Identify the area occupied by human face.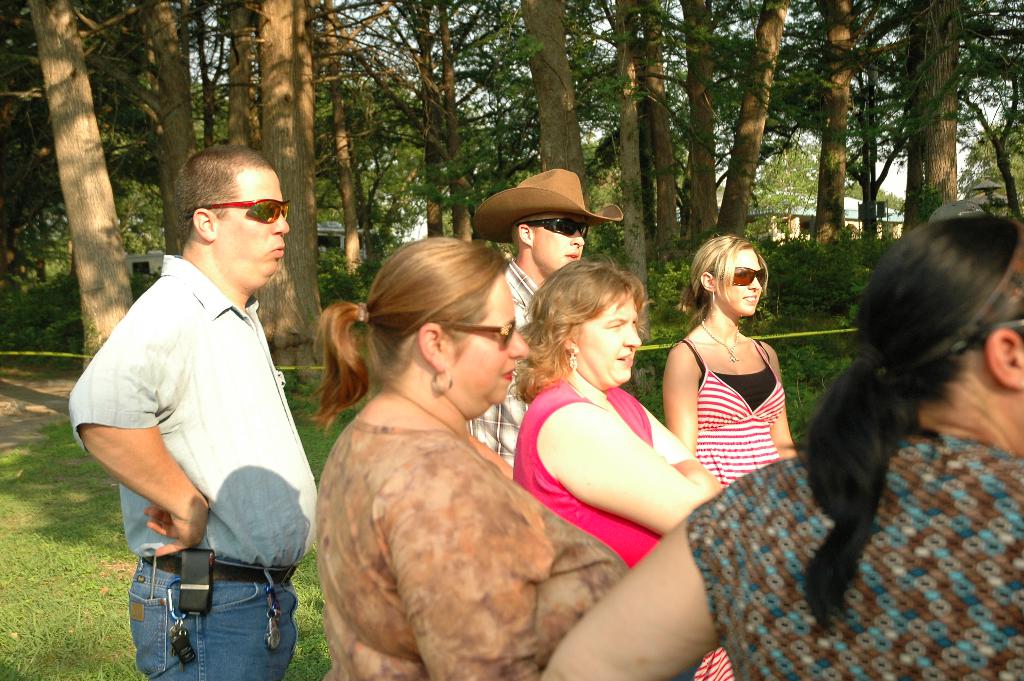
Area: crop(213, 170, 289, 278).
